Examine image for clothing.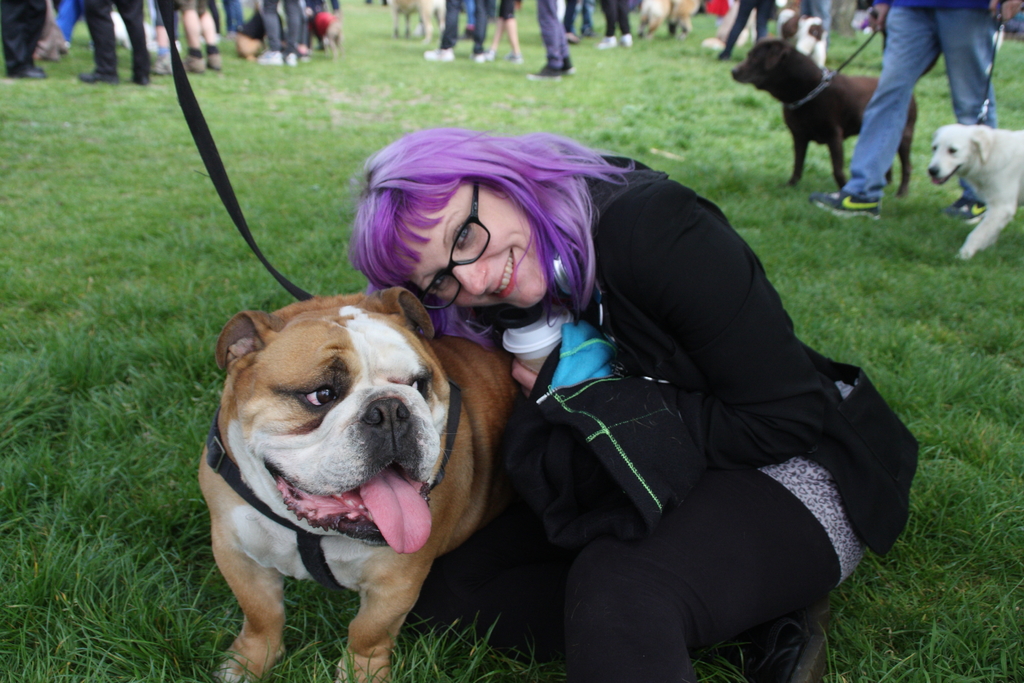
Examination result: Rect(436, 0, 489, 53).
